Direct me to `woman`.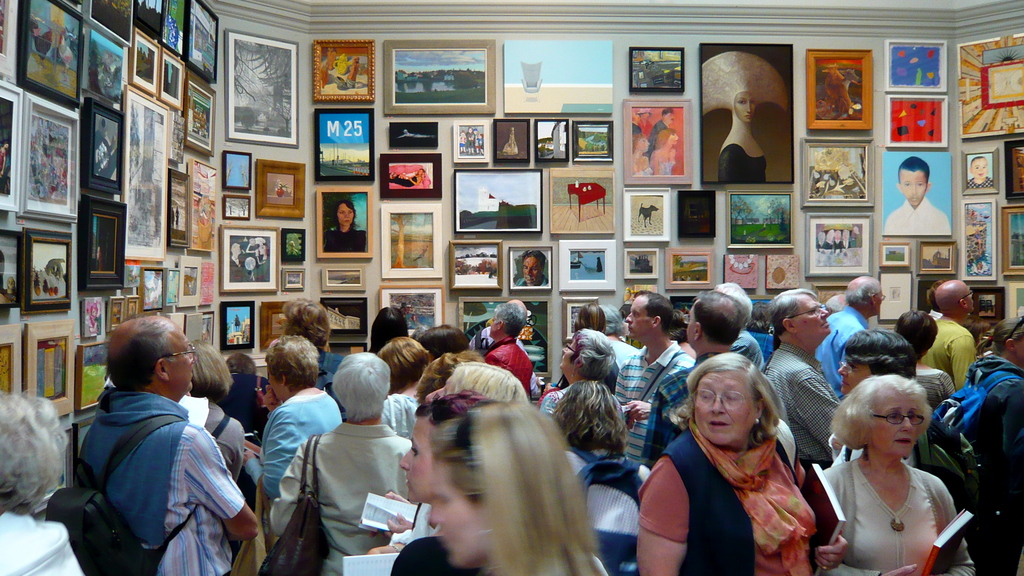
Direction: box(387, 386, 493, 575).
